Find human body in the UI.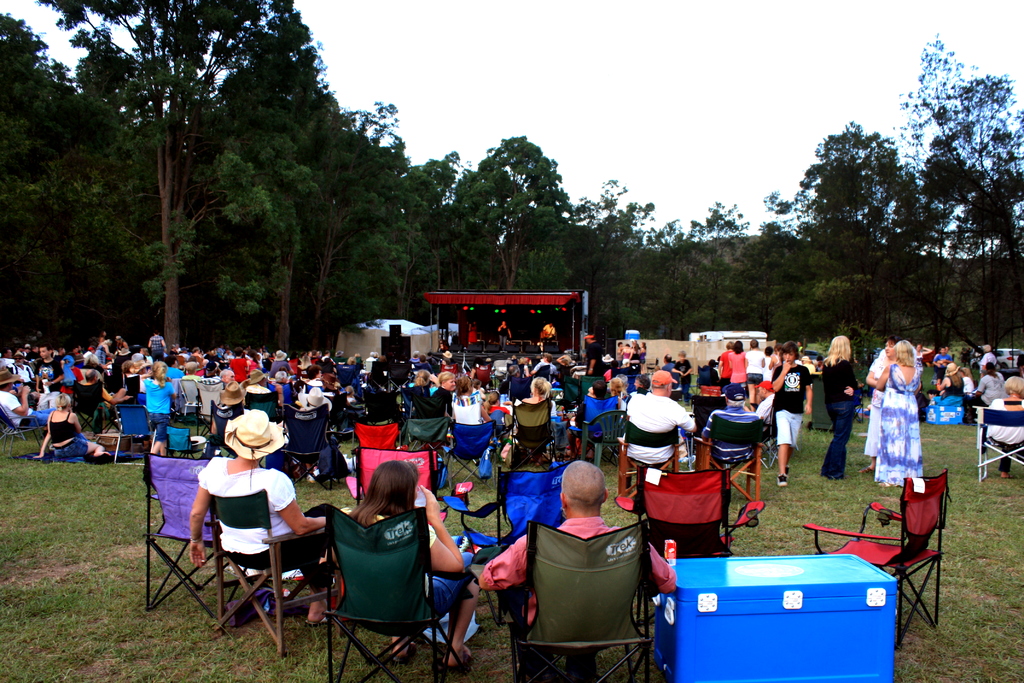
UI element at region(771, 335, 817, 485).
